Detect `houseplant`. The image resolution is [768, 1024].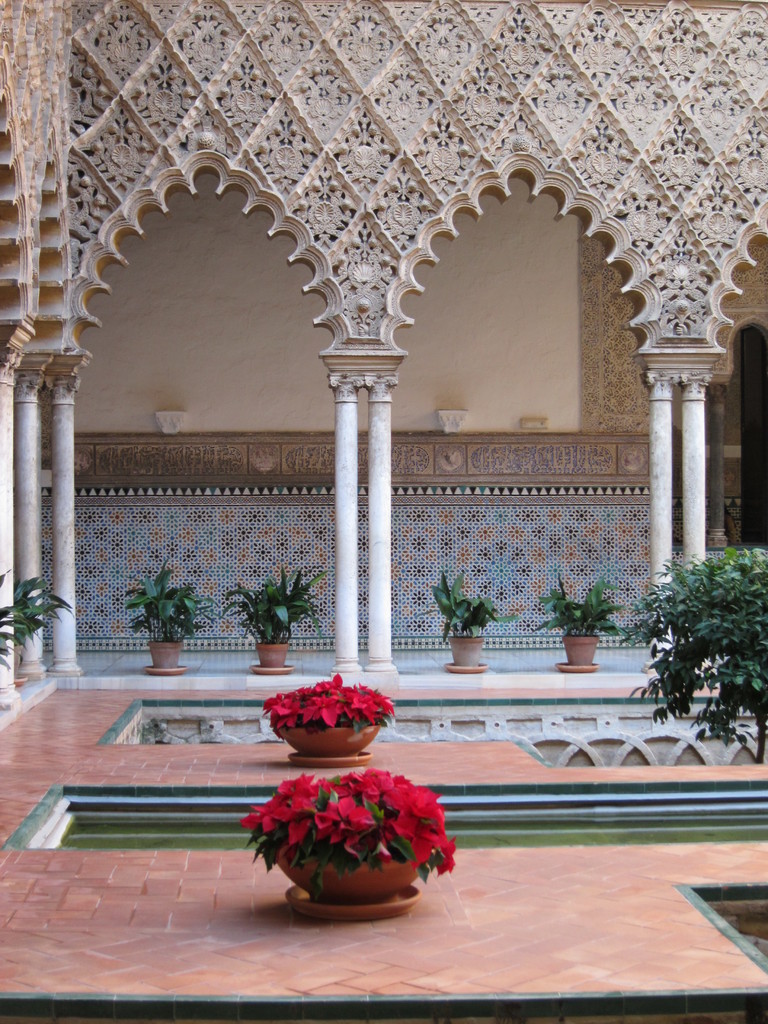
x1=238 y1=771 x2=465 y2=920.
